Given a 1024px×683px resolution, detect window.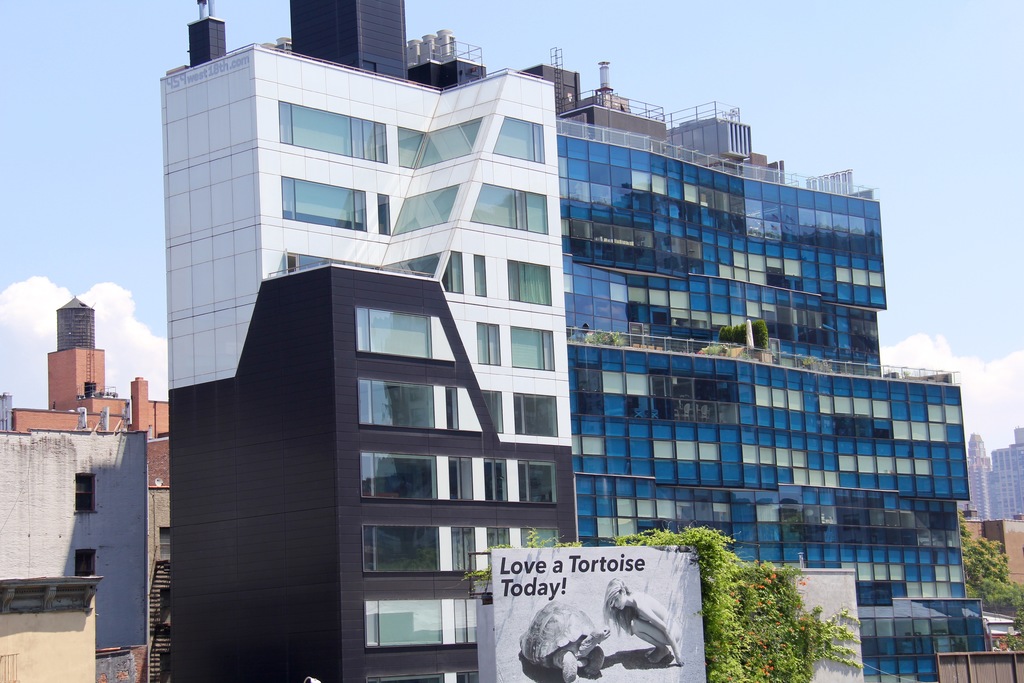
bbox=(357, 589, 479, 647).
